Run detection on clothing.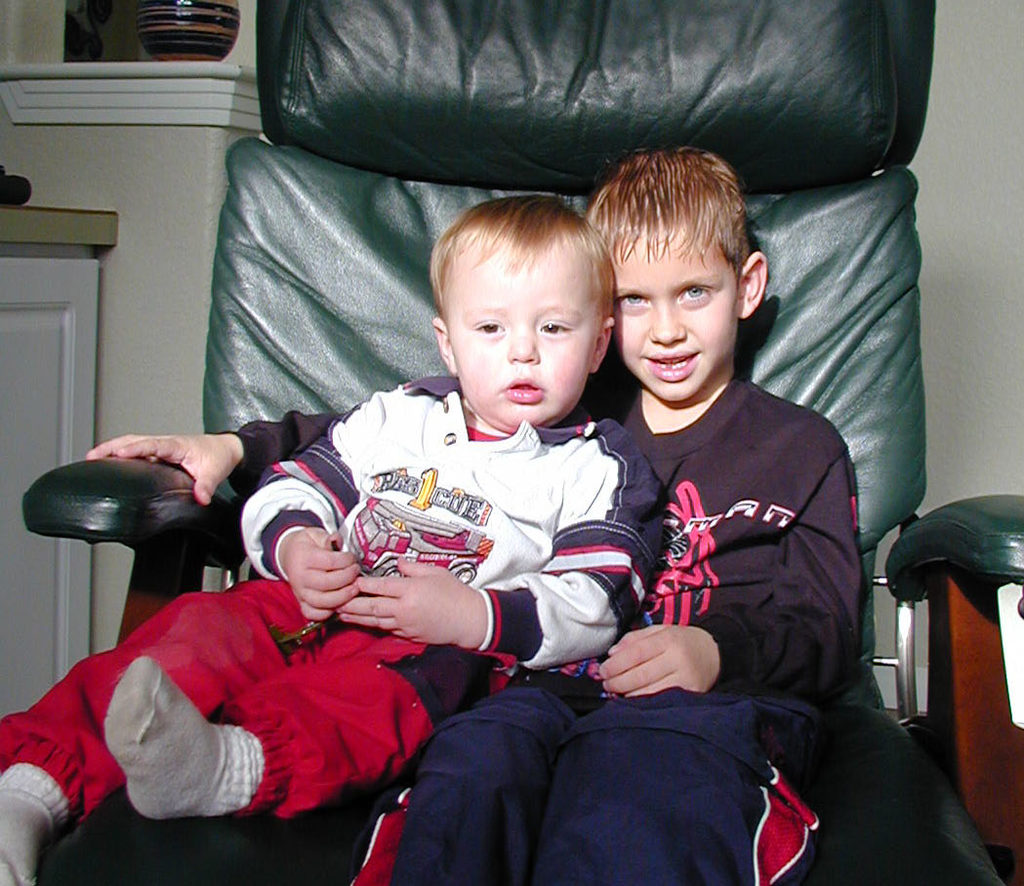
Result: [573,298,884,819].
